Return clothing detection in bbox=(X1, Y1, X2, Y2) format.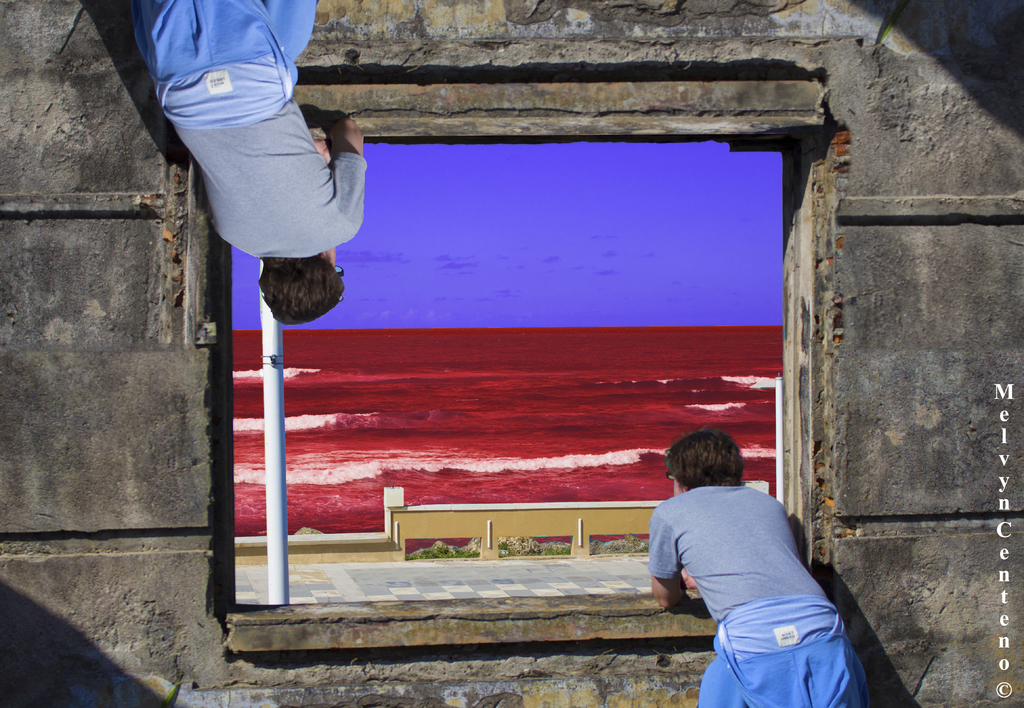
bbox=(113, 0, 380, 293).
